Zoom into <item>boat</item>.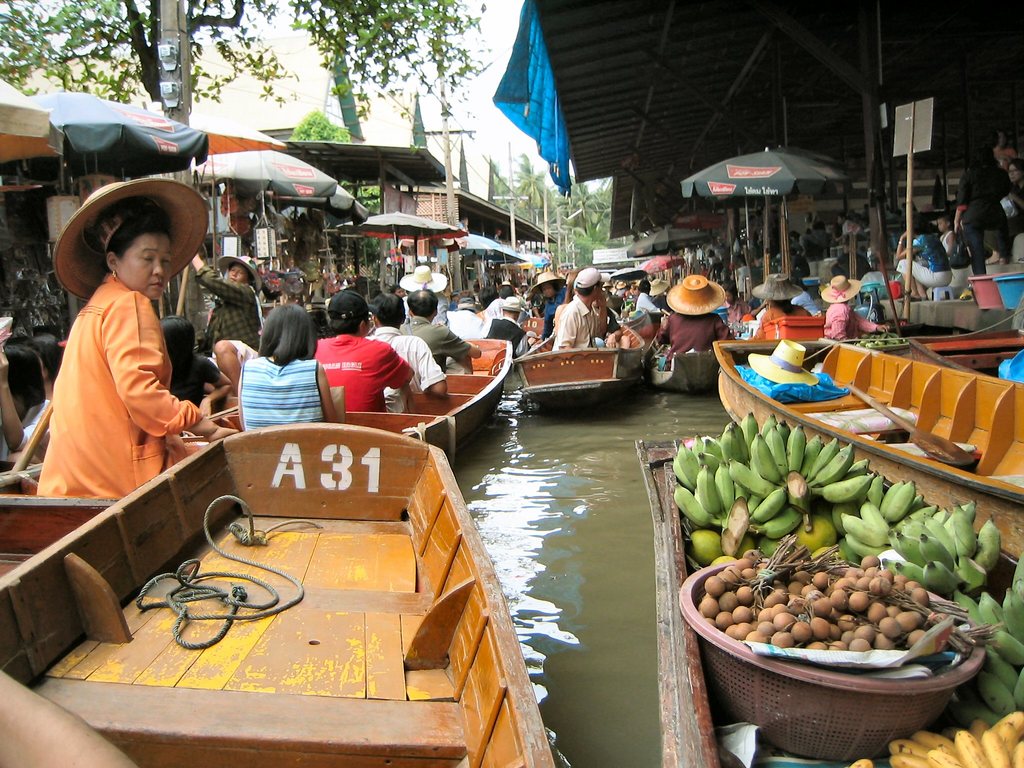
Zoom target: BBox(0, 339, 518, 589).
